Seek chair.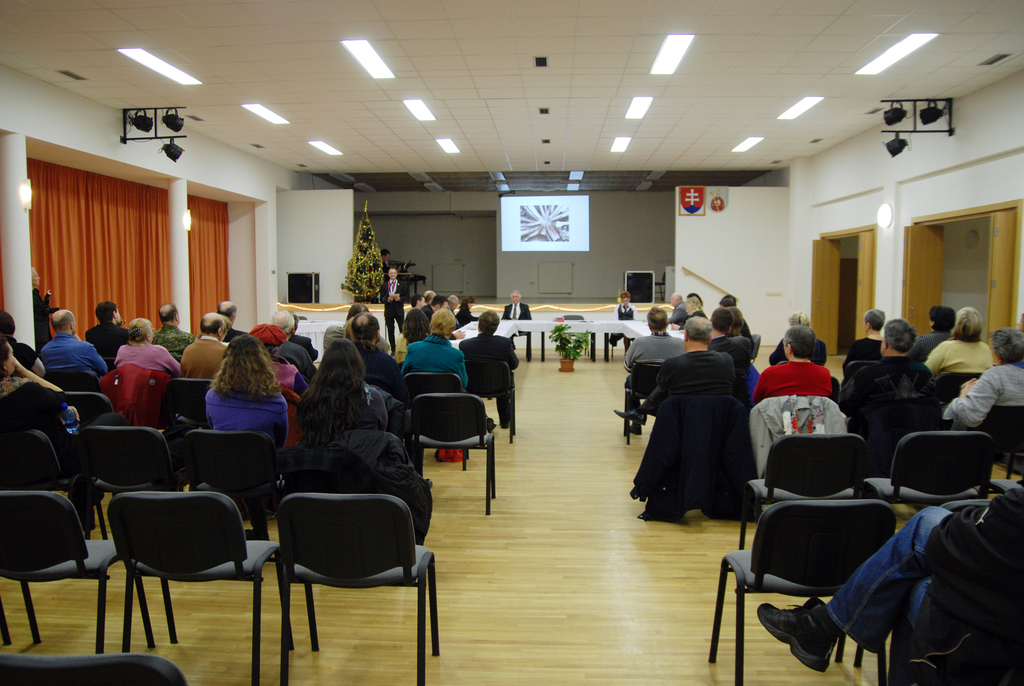
(666, 394, 744, 513).
